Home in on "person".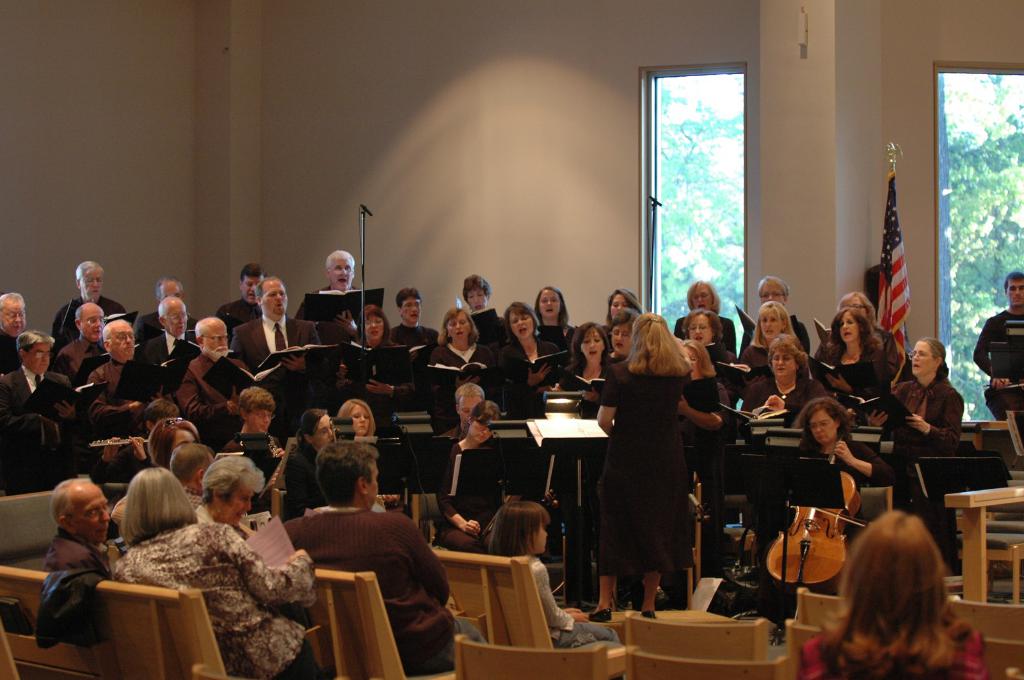
Homed in at [x1=728, y1=298, x2=814, y2=378].
